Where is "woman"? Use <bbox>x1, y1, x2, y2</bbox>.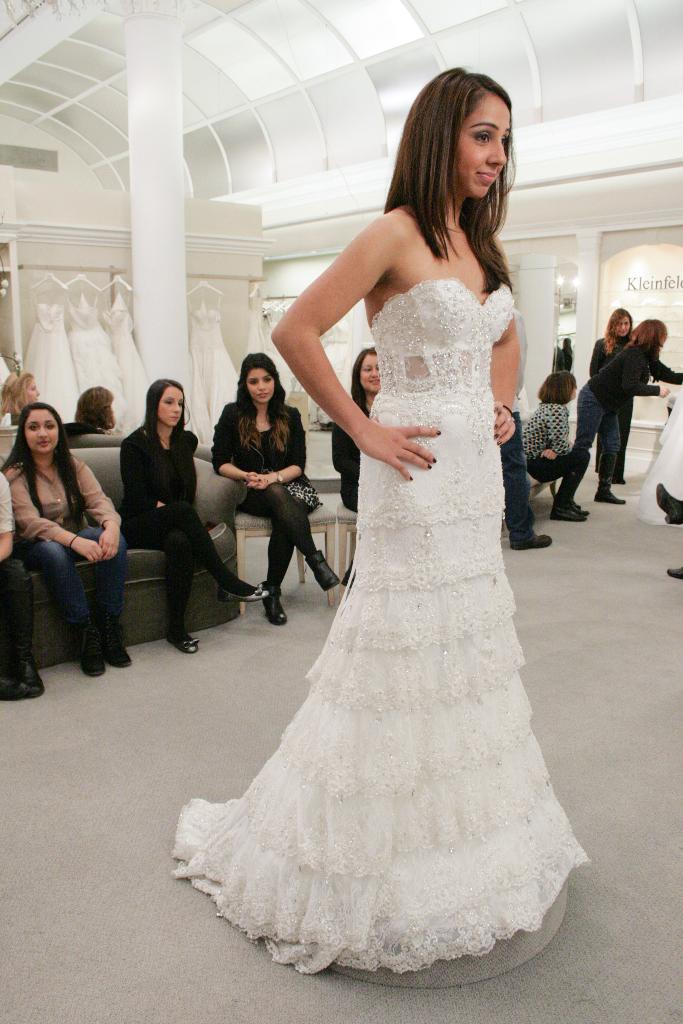
<bbox>579, 307, 639, 481</bbox>.
